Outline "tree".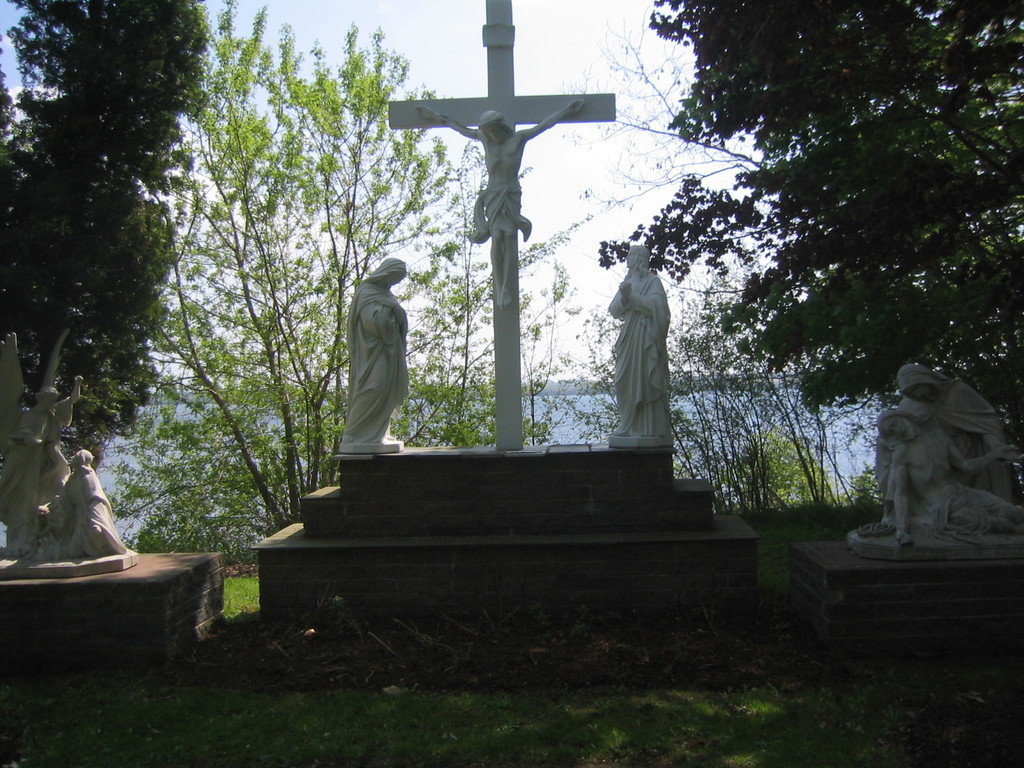
Outline: (598, 0, 1023, 425).
